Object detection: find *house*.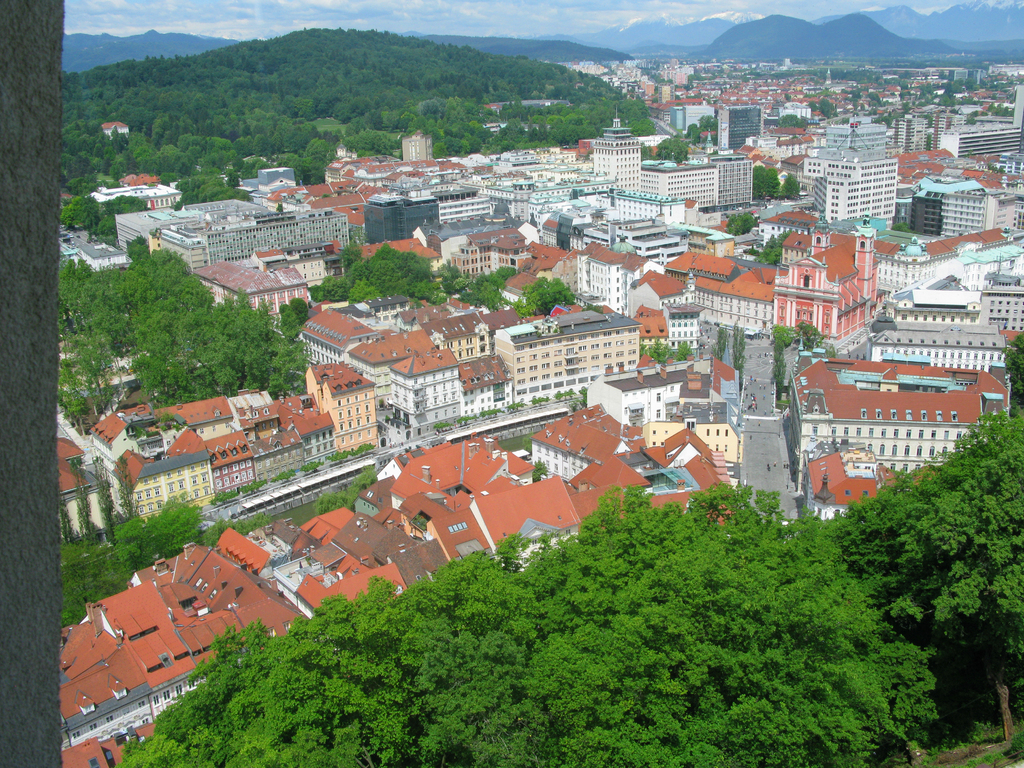
box=[856, 319, 1020, 369].
